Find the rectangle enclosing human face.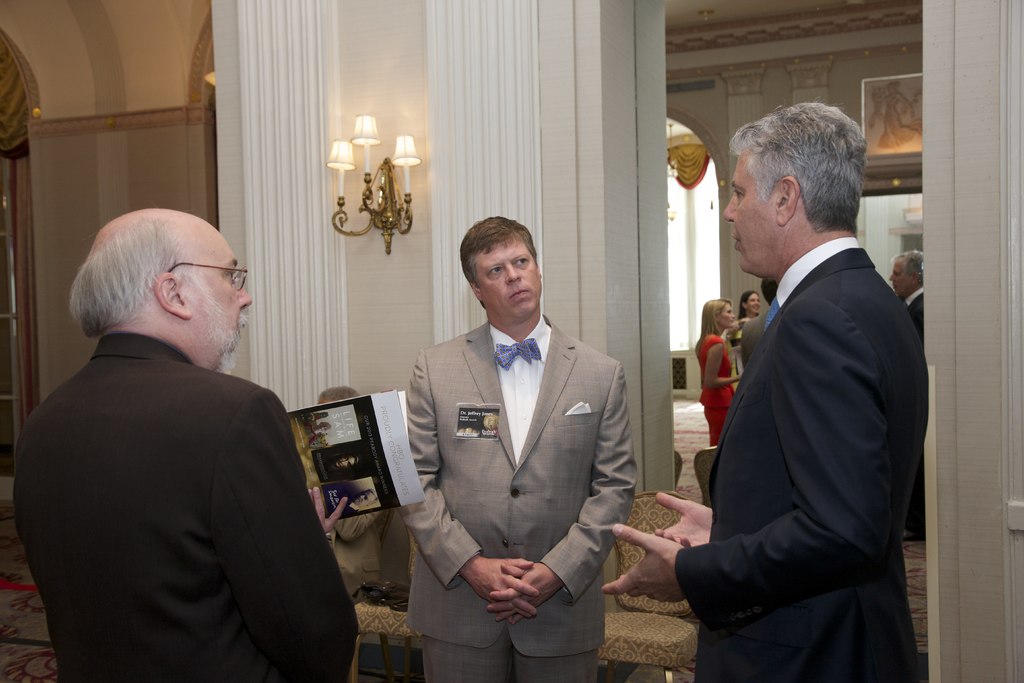
bbox=(887, 263, 904, 294).
